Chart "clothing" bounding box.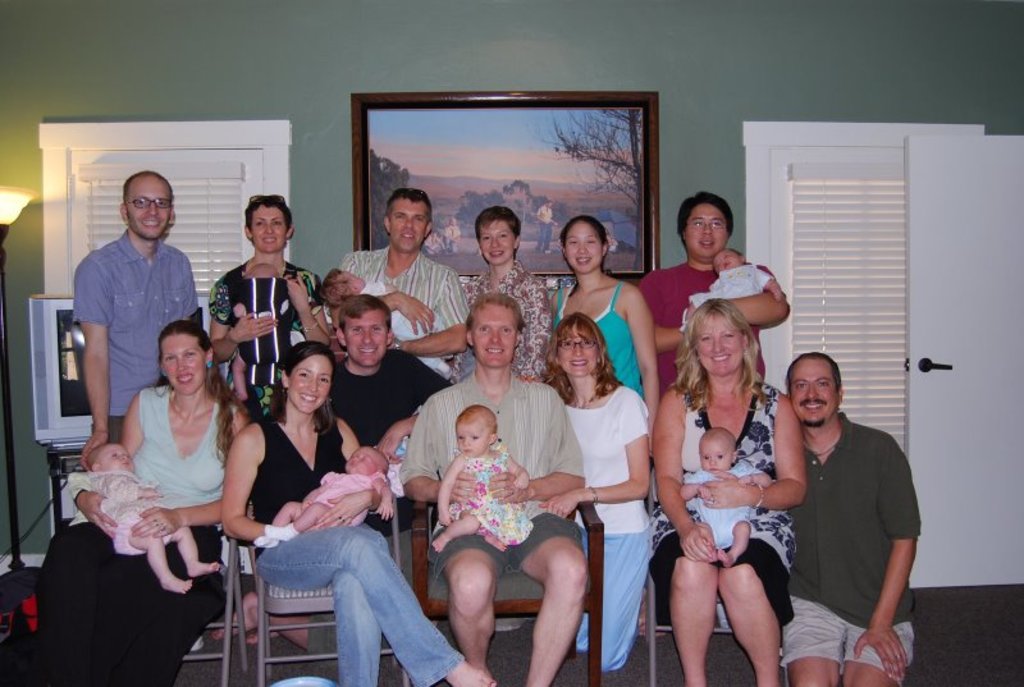
Charted: 768:379:919:667.
